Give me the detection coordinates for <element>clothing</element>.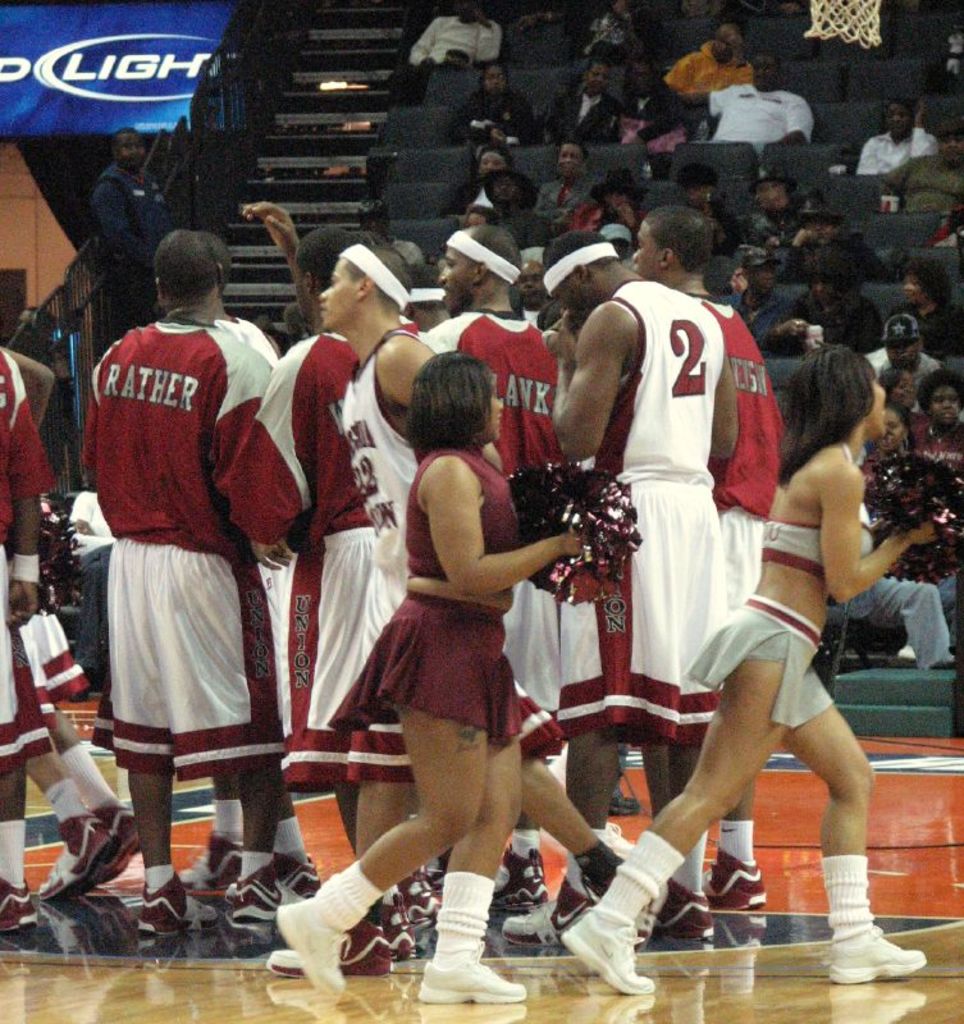
bbox=(337, 334, 417, 709).
